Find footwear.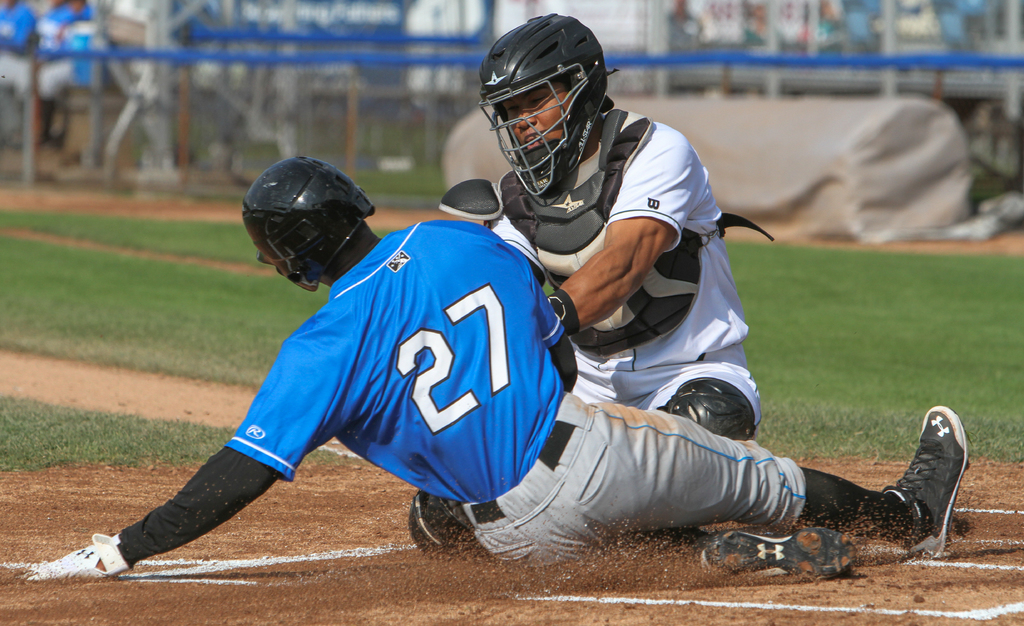
(x1=408, y1=490, x2=461, y2=554).
